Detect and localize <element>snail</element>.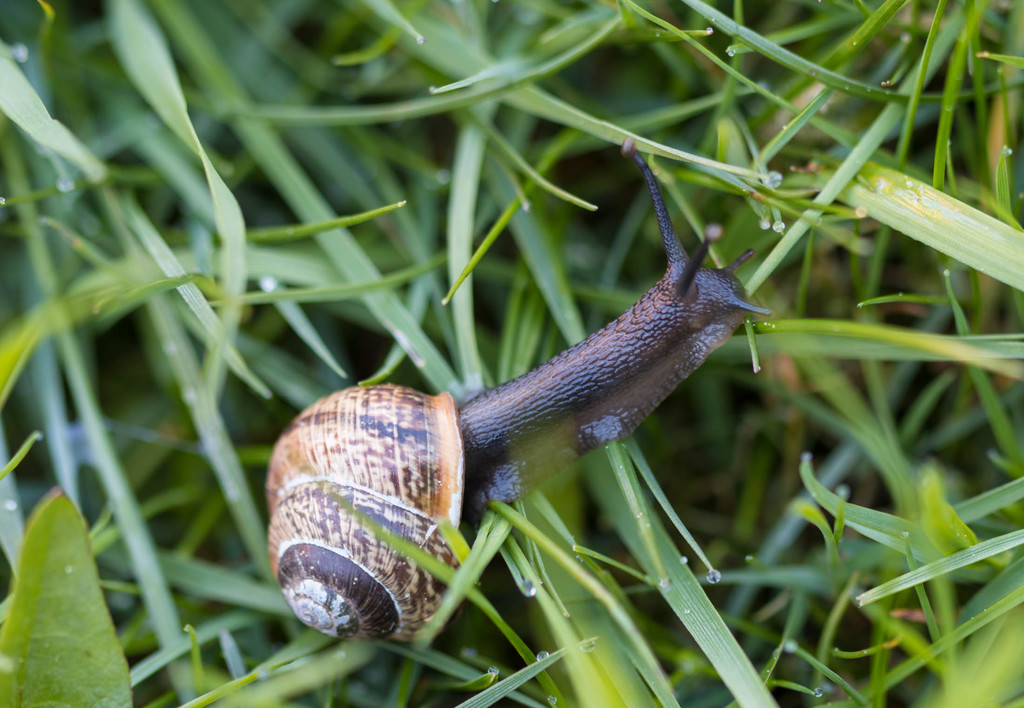
Localized at Rect(268, 140, 779, 642).
